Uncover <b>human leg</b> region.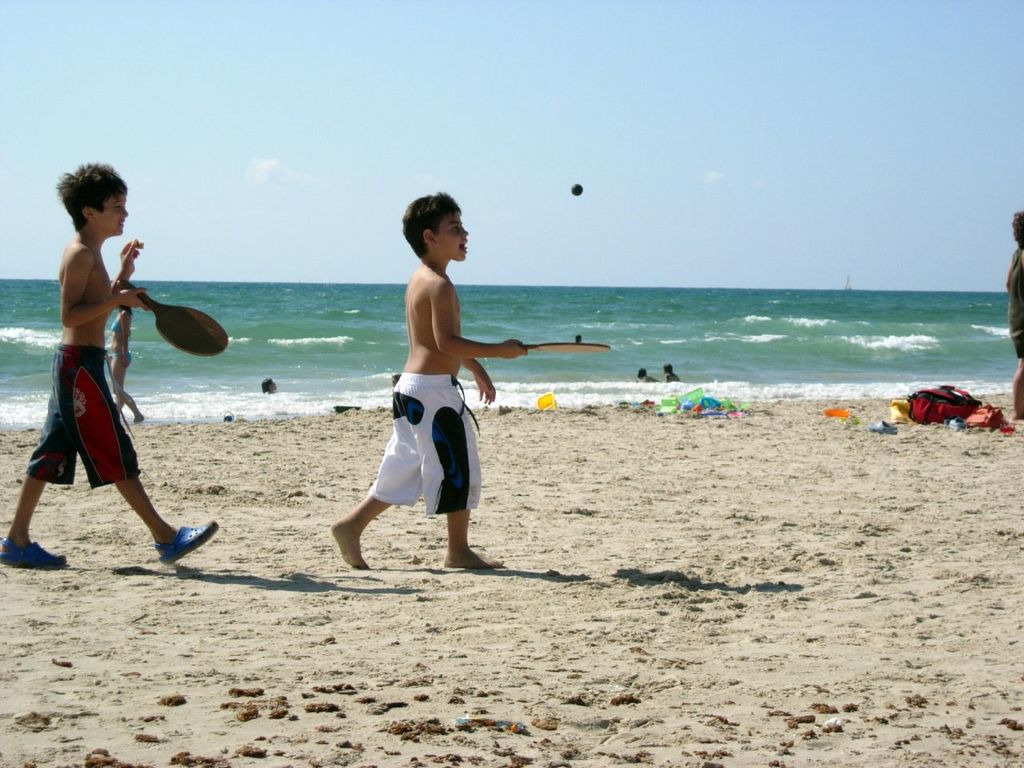
Uncovered: pyautogui.locateOnScreen(0, 458, 59, 572).
